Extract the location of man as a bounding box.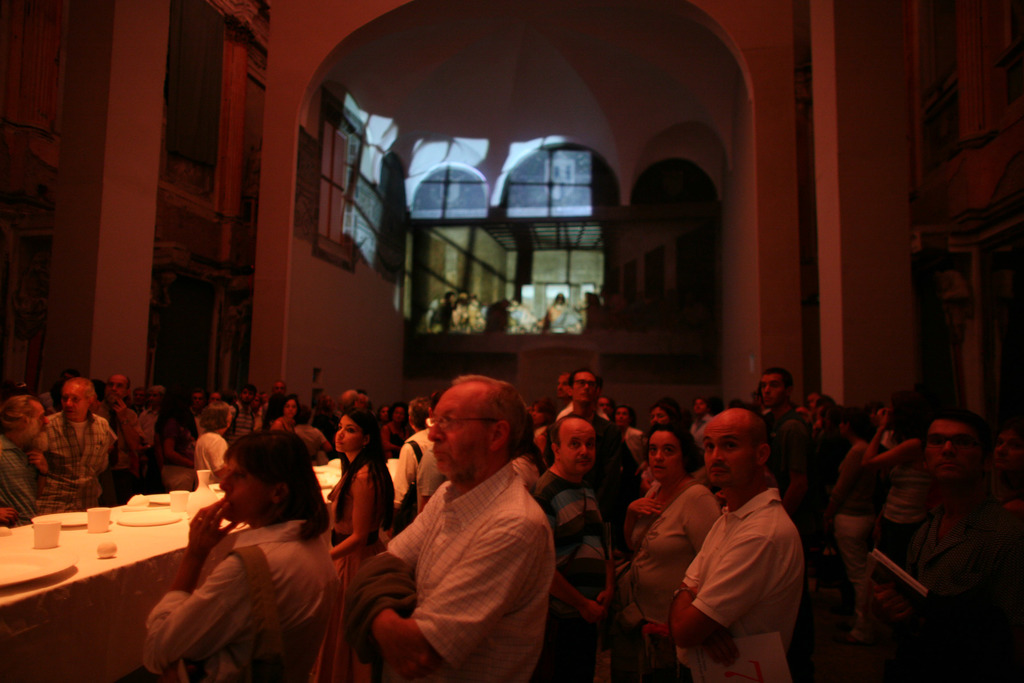
l=636, t=404, r=810, b=682.
